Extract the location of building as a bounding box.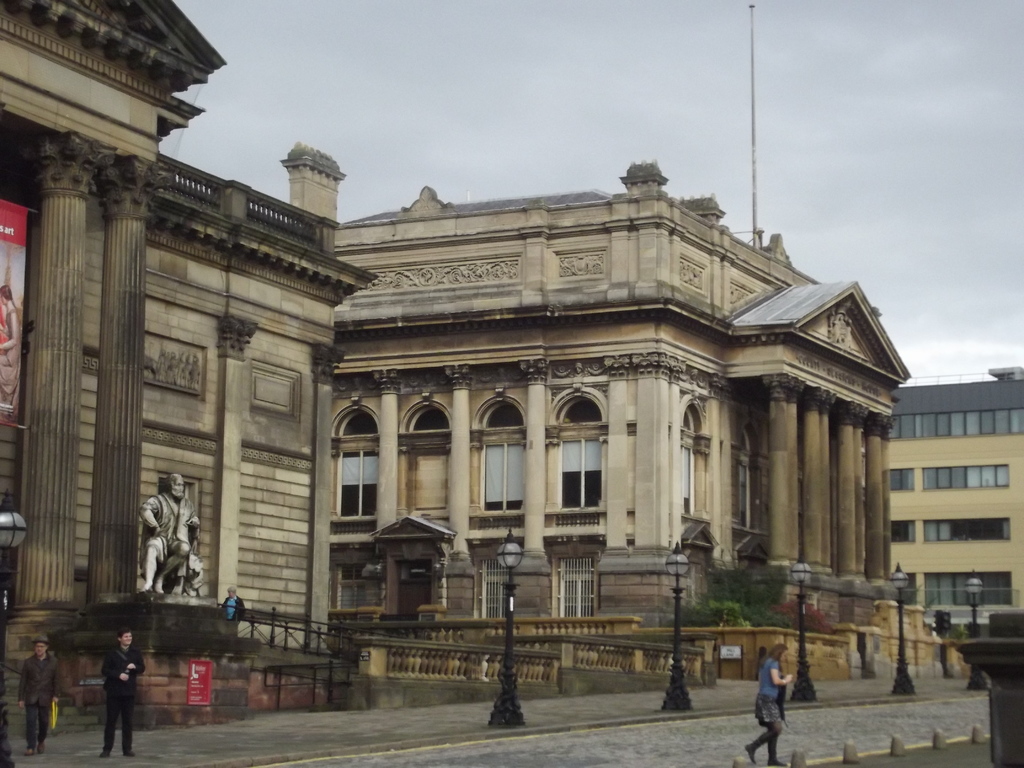
887/365/1023/623.
